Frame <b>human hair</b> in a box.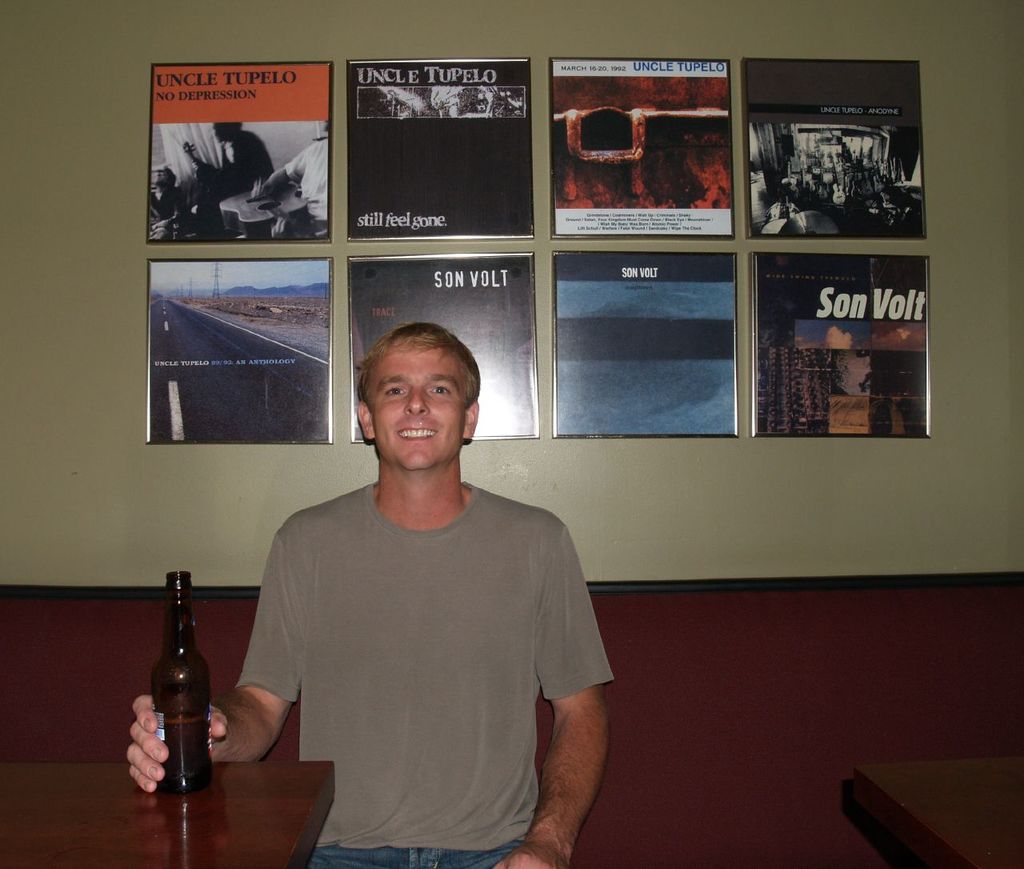
box(355, 326, 474, 447).
